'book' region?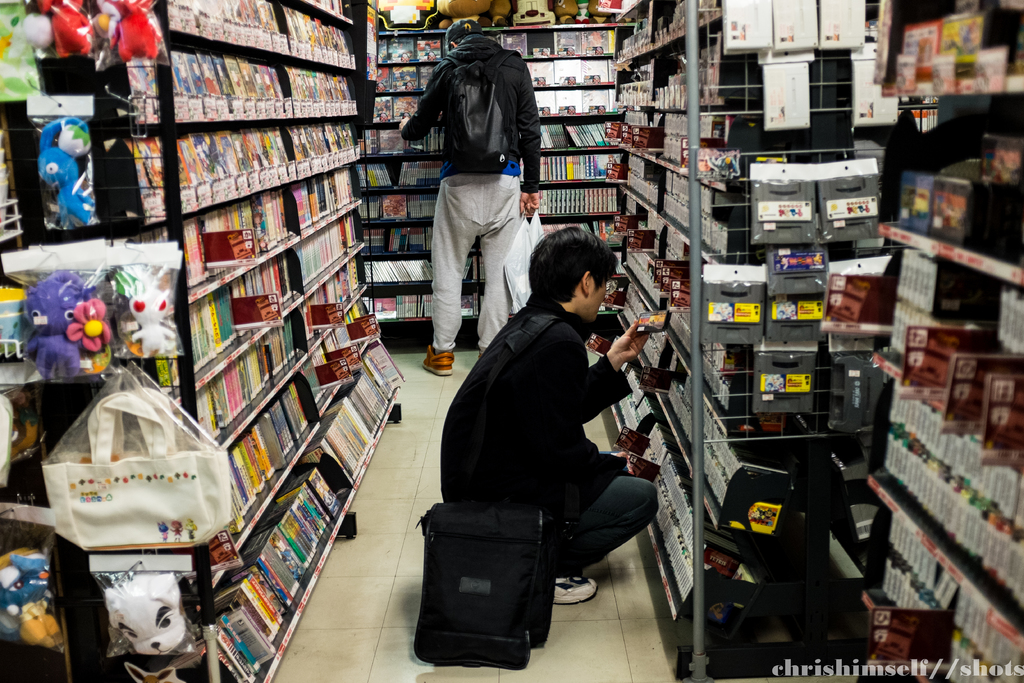
<region>536, 93, 559, 118</region>
